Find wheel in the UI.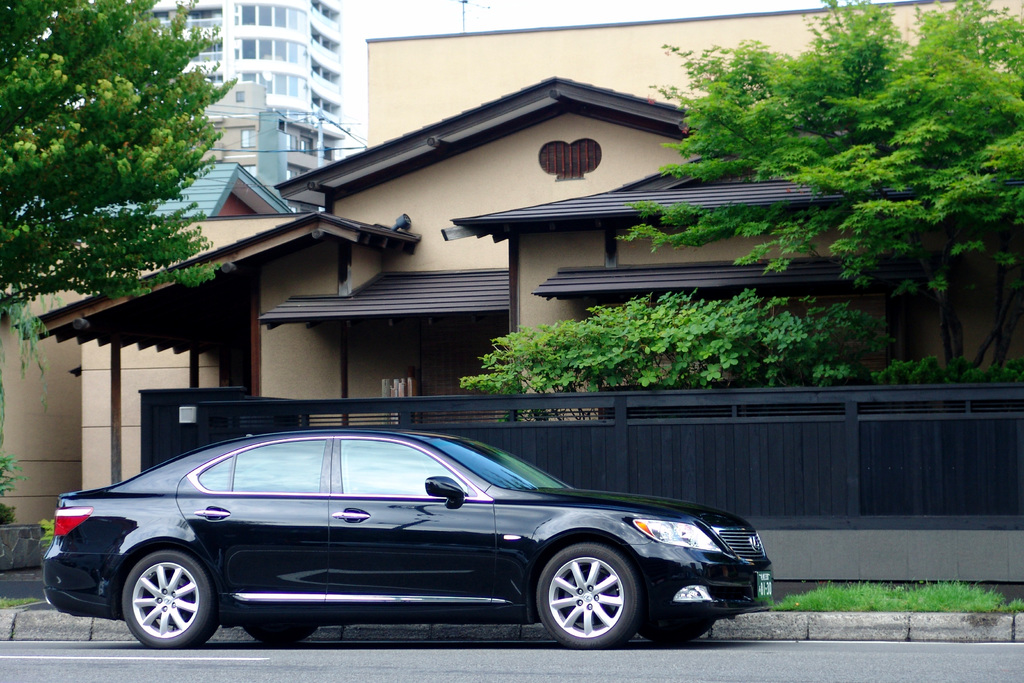
UI element at [124,551,218,648].
